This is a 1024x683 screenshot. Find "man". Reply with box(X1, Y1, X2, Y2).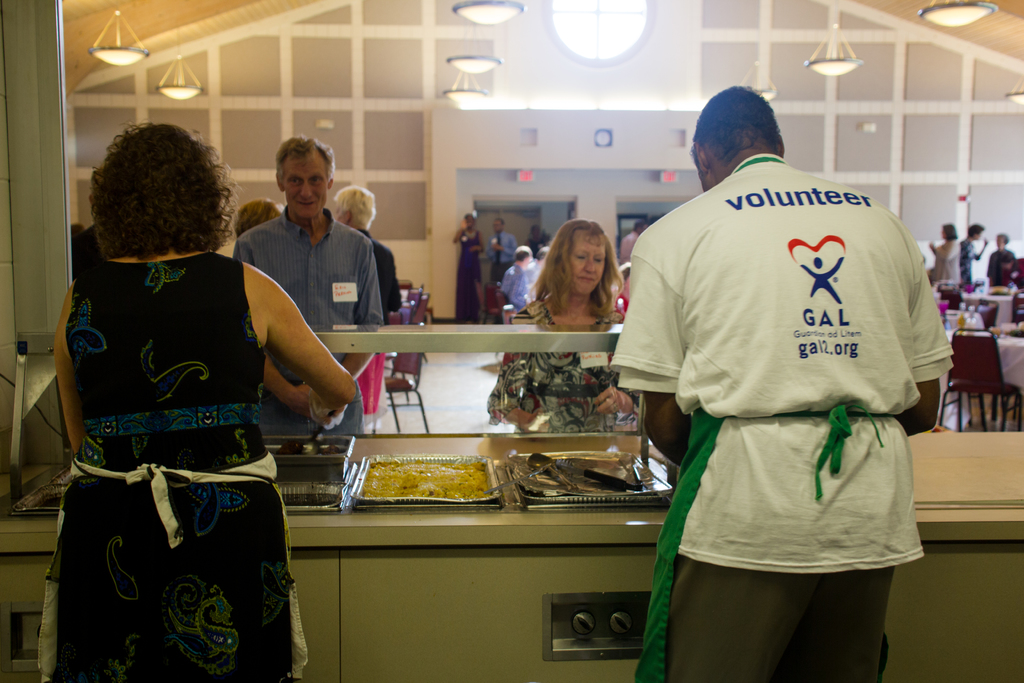
box(610, 83, 951, 682).
